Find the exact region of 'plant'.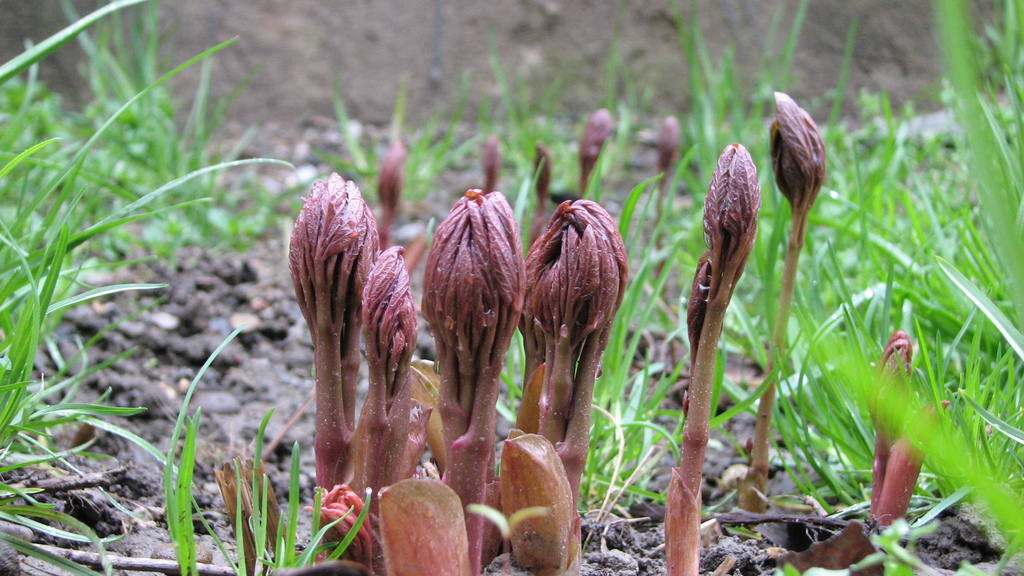
Exact region: <bbox>750, 88, 829, 518</bbox>.
